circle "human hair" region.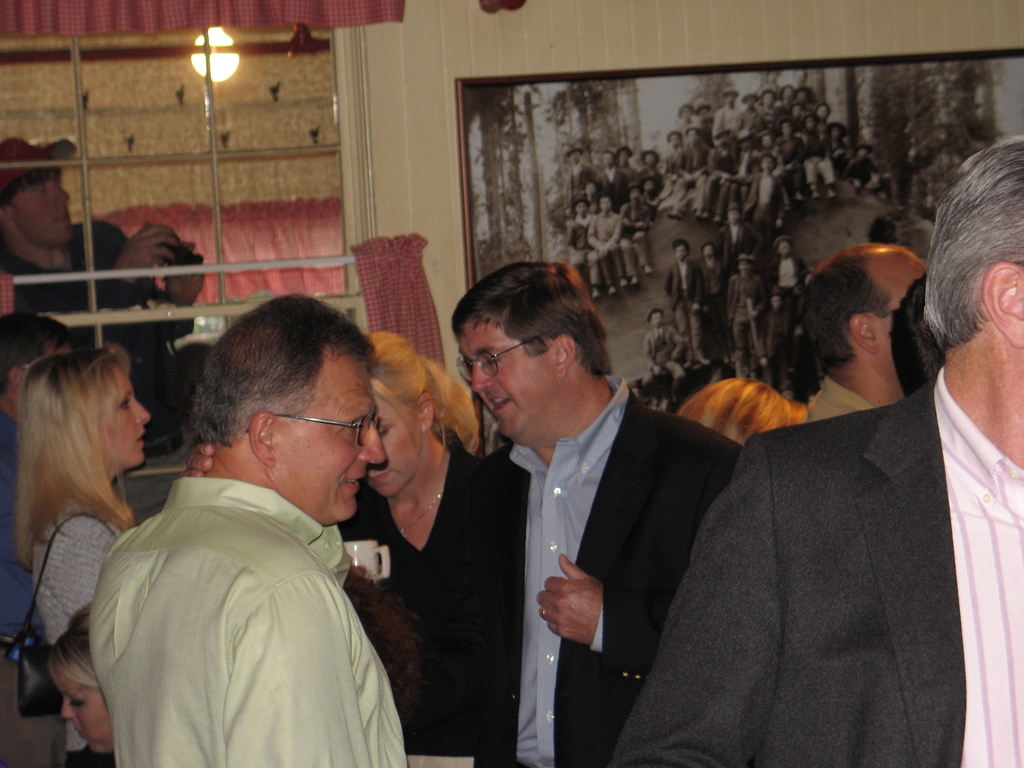
Region: [45,604,100,685].
